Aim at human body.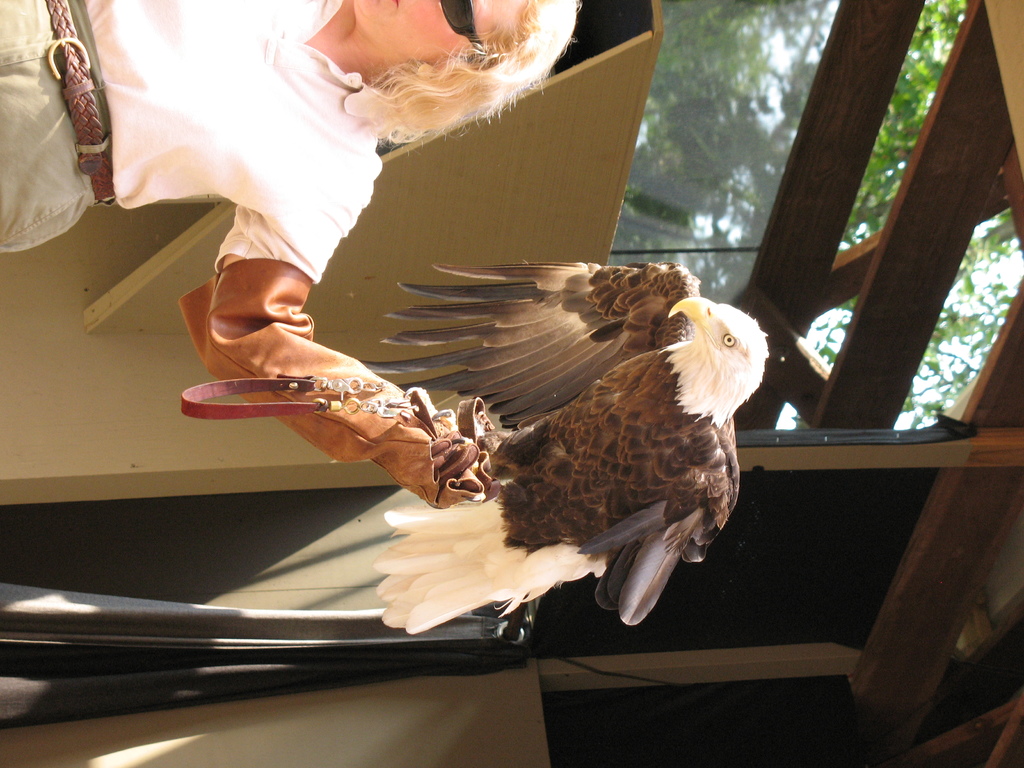
Aimed at 0 0 591 511.
